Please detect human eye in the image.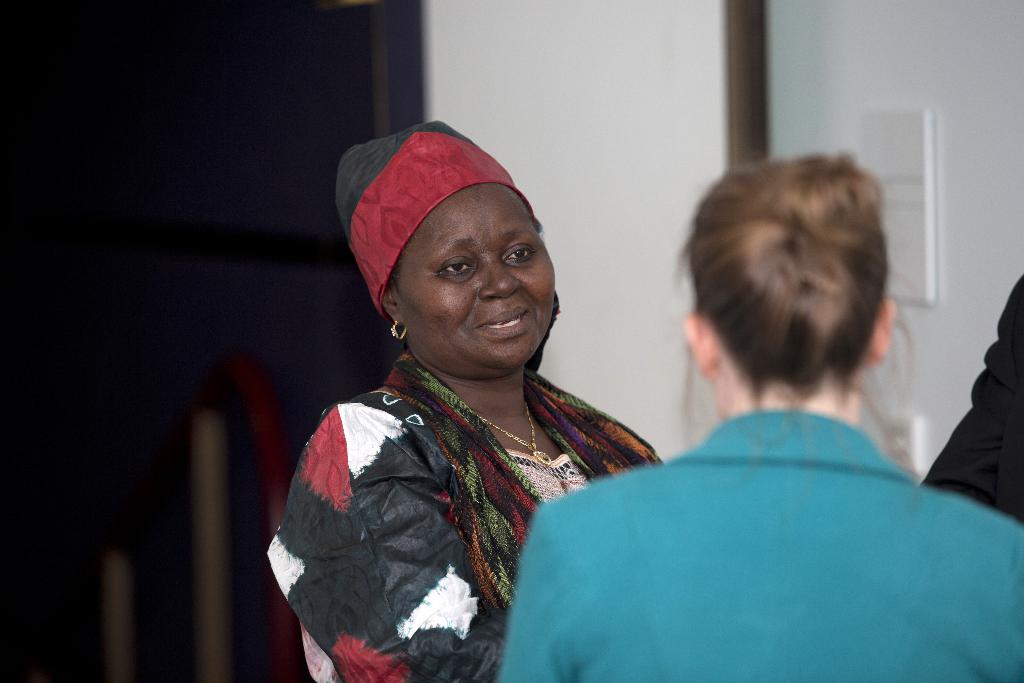
[left=501, top=238, right=538, bottom=266].
